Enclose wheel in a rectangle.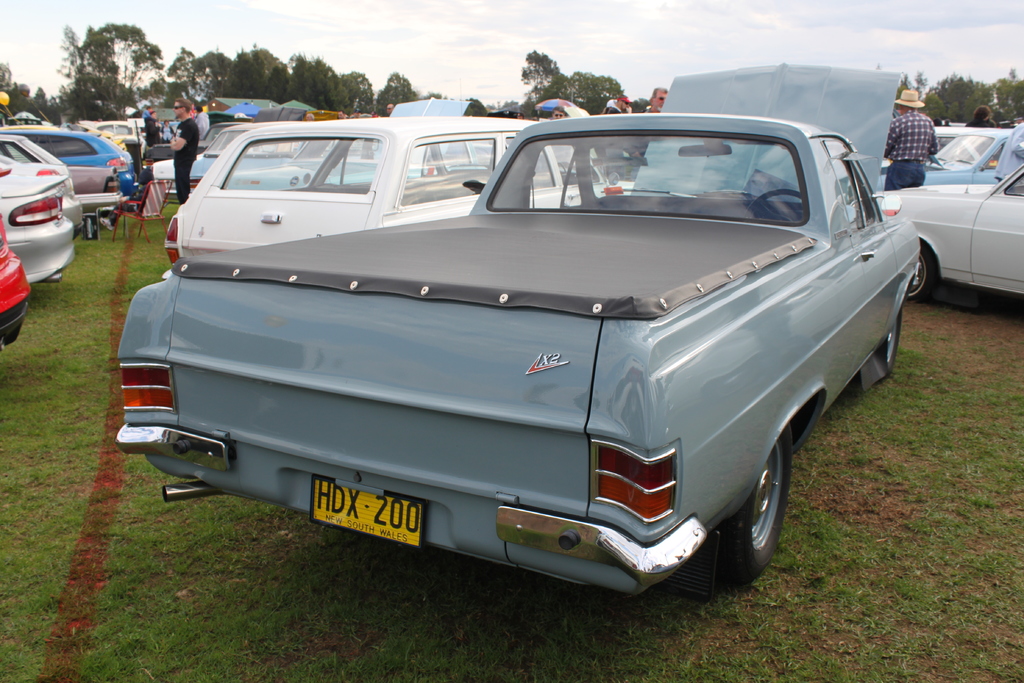
752:186:808:217.
